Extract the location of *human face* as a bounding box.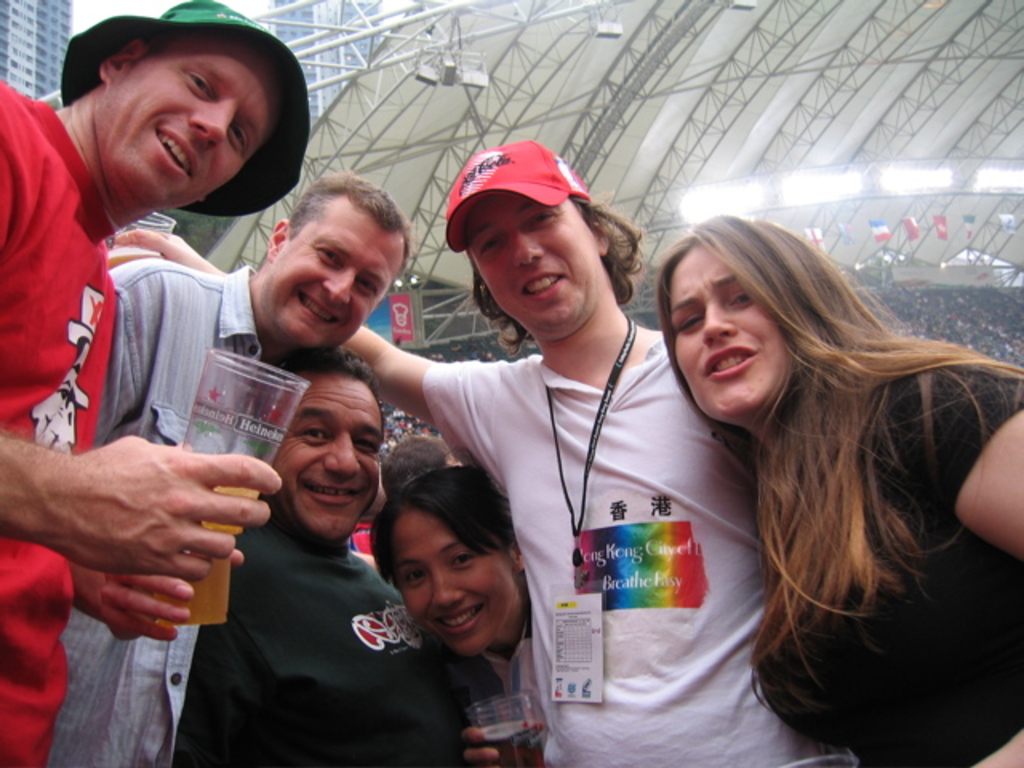
[left=672, top=243, right=789, bottom=419].
